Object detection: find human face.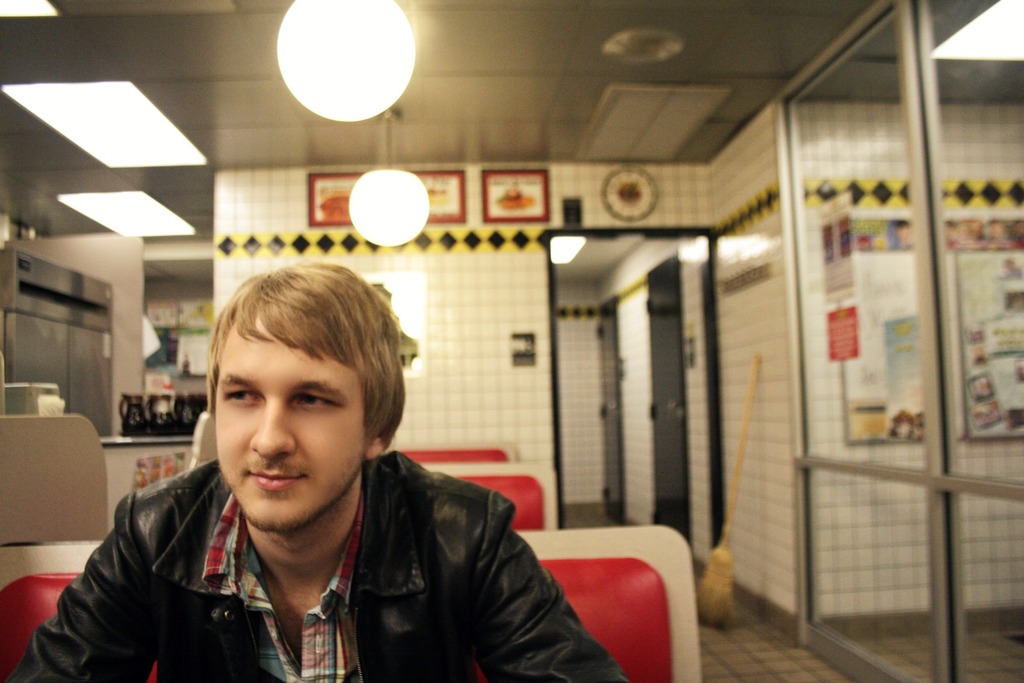
215:317:362:531.
